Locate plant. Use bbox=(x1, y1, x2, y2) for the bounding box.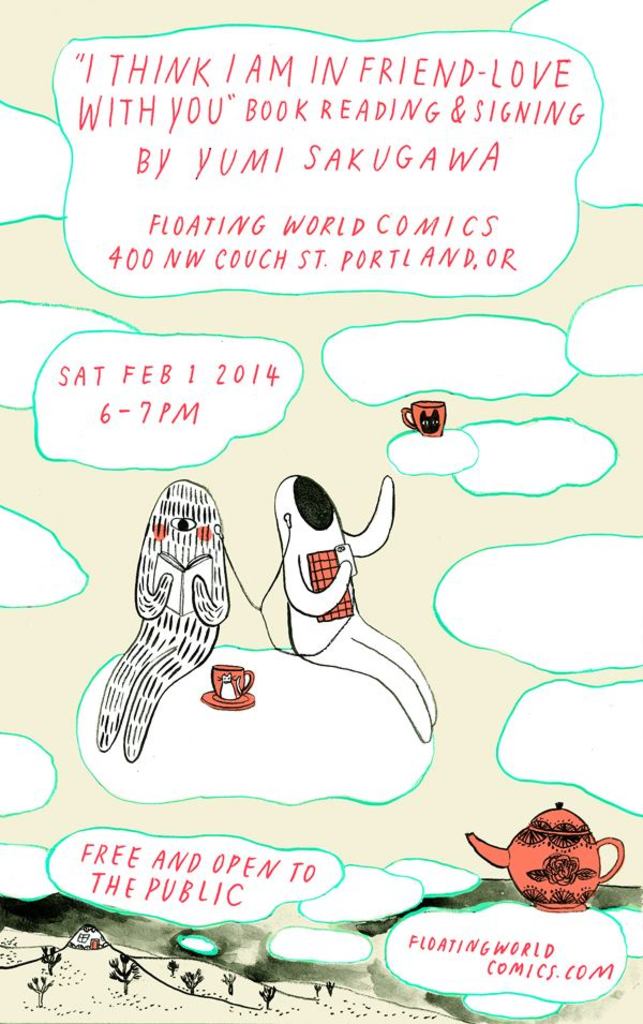
bbox=(42, 935, 60, 973).
